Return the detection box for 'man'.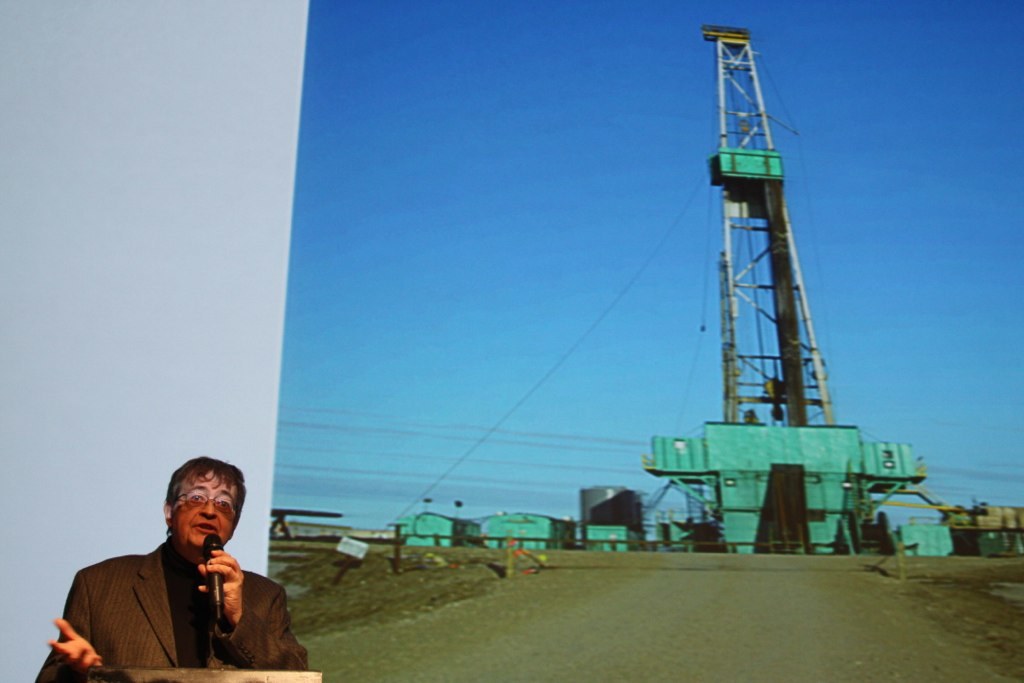
(x1=55, y1=472, x2=308, y2=682).
